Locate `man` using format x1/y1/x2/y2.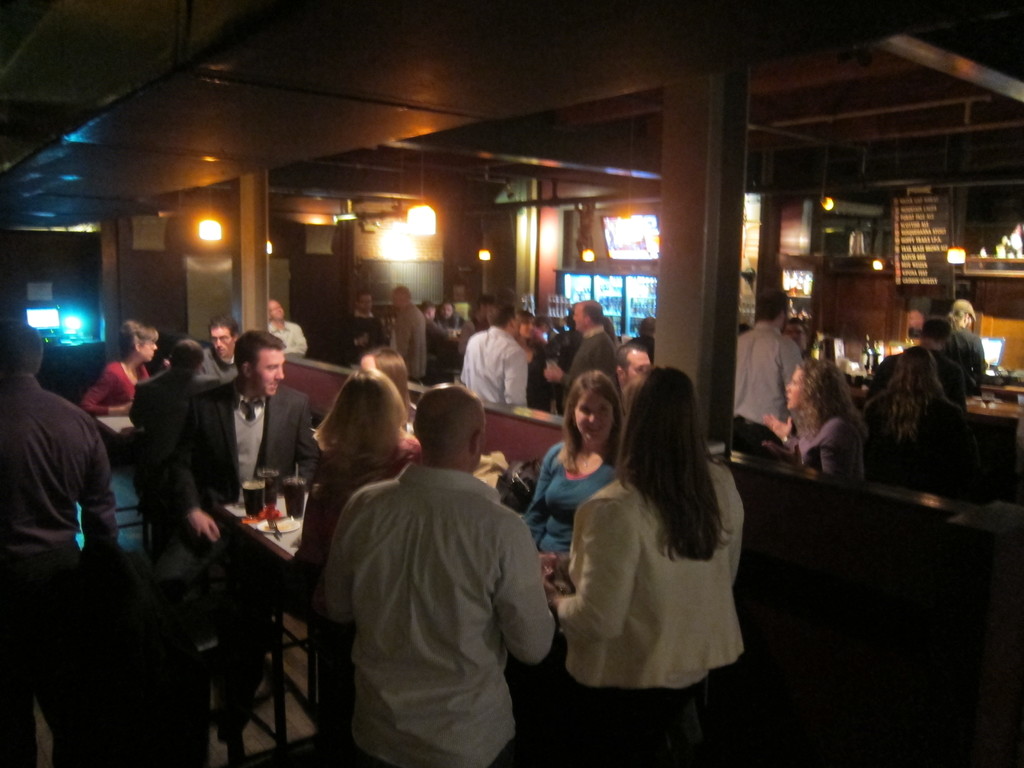
728/282/809/462.
